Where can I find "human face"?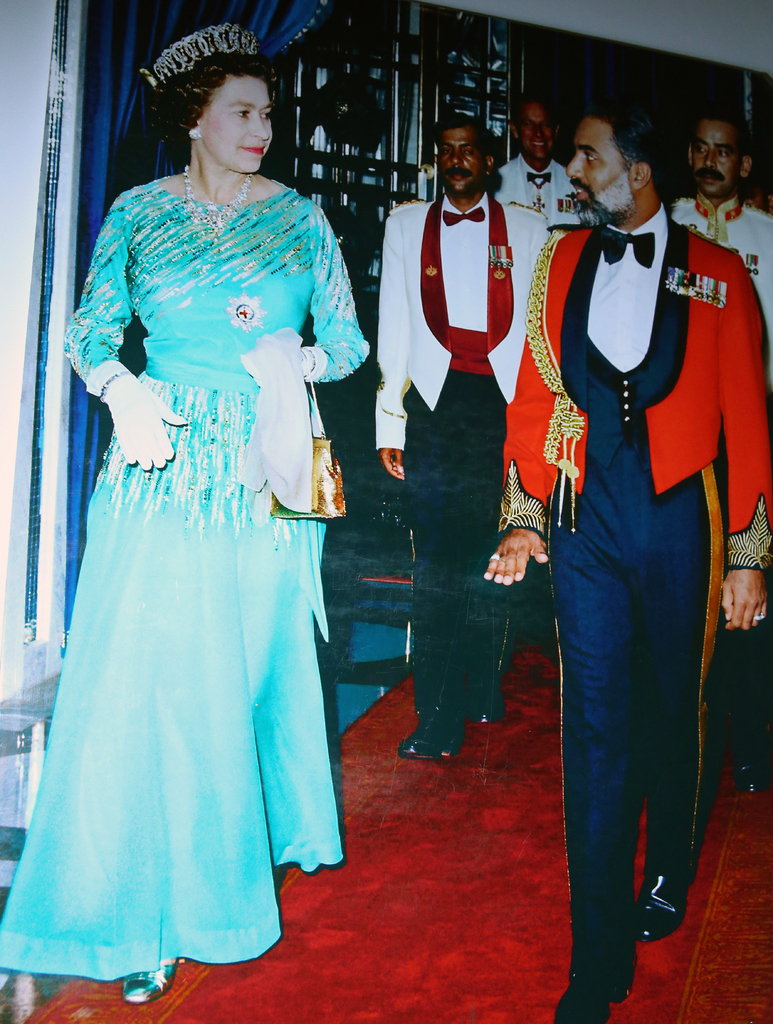
You can find it at l=562, t=123, r=634, b=225.
